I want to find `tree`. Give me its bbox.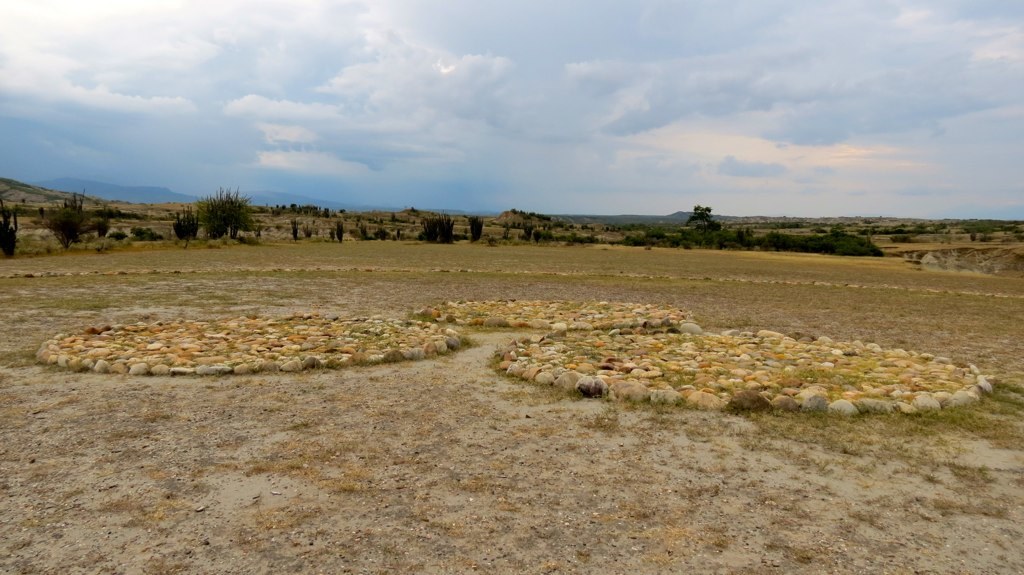
{"left": 195, "top": 187, "right": 256, "bottom": 239}.
